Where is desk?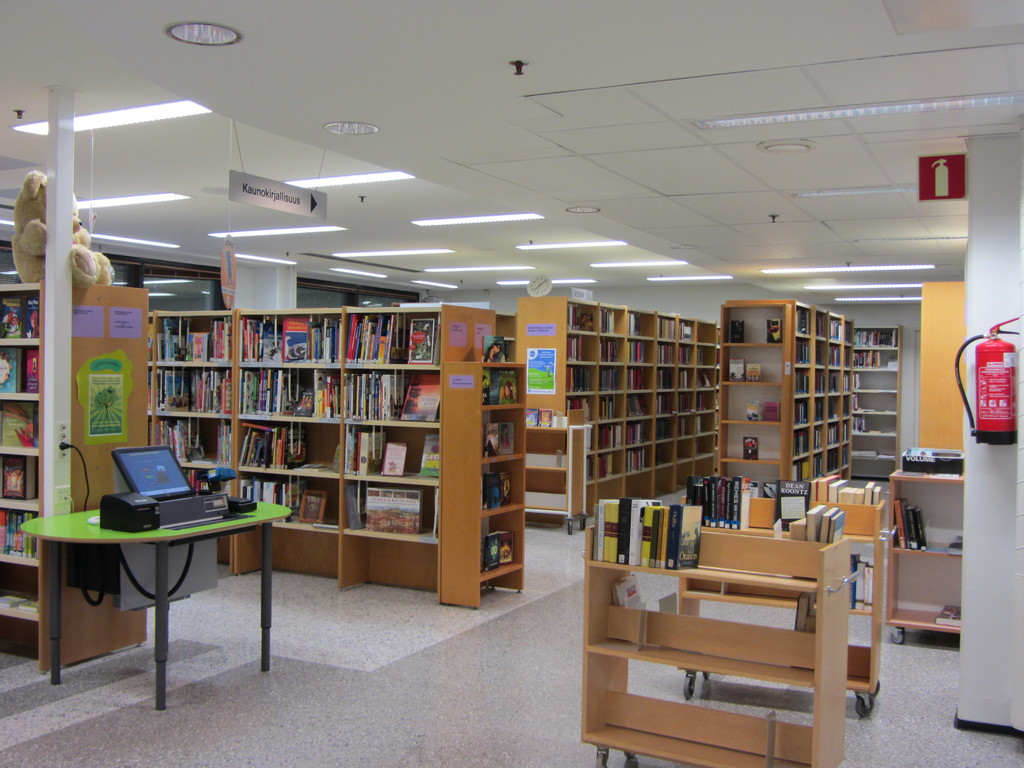
6, 436, 283, 704.
